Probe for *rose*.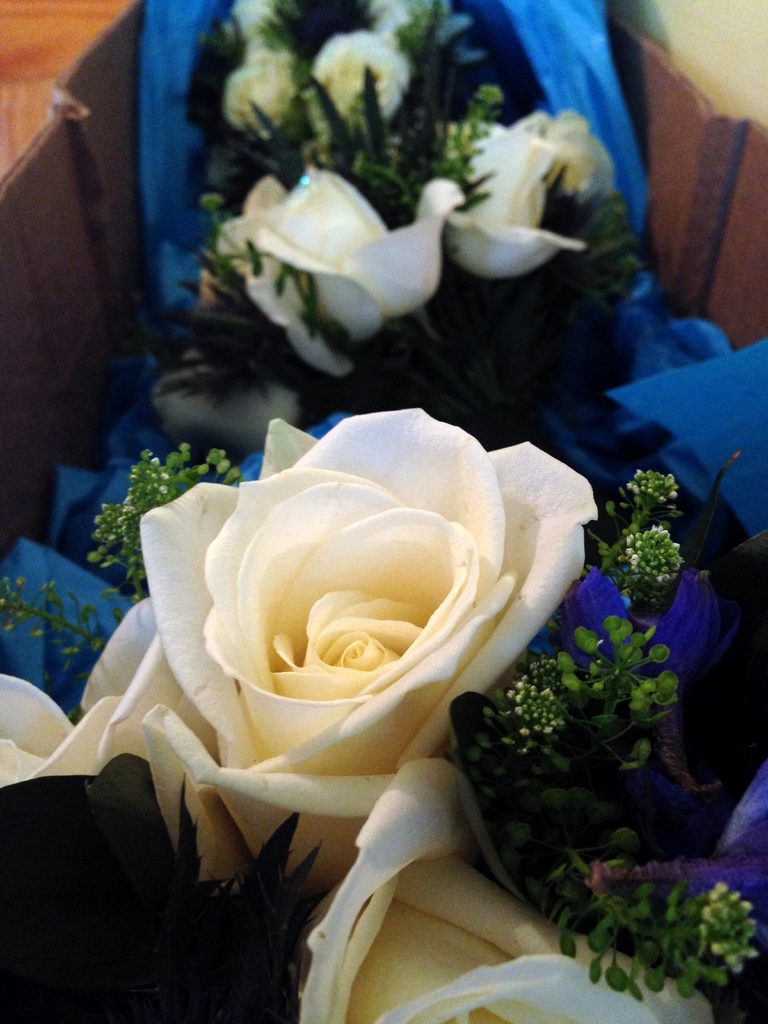
Probe result: [left=0, top=672, right=120, bottom=790].
